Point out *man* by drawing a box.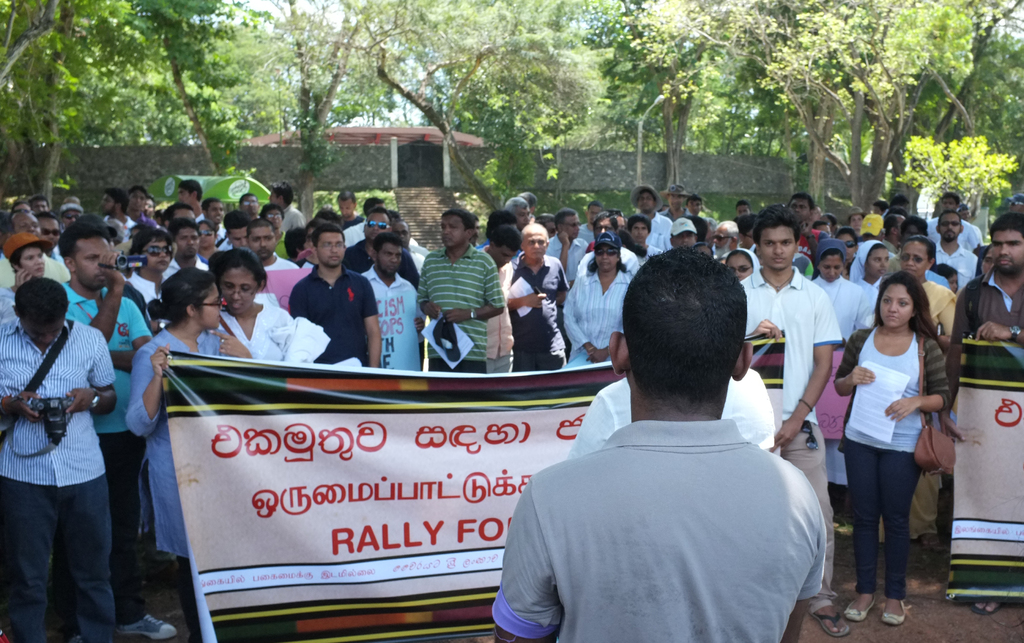
x1=35, y1=209, x2=64, y2=261.
